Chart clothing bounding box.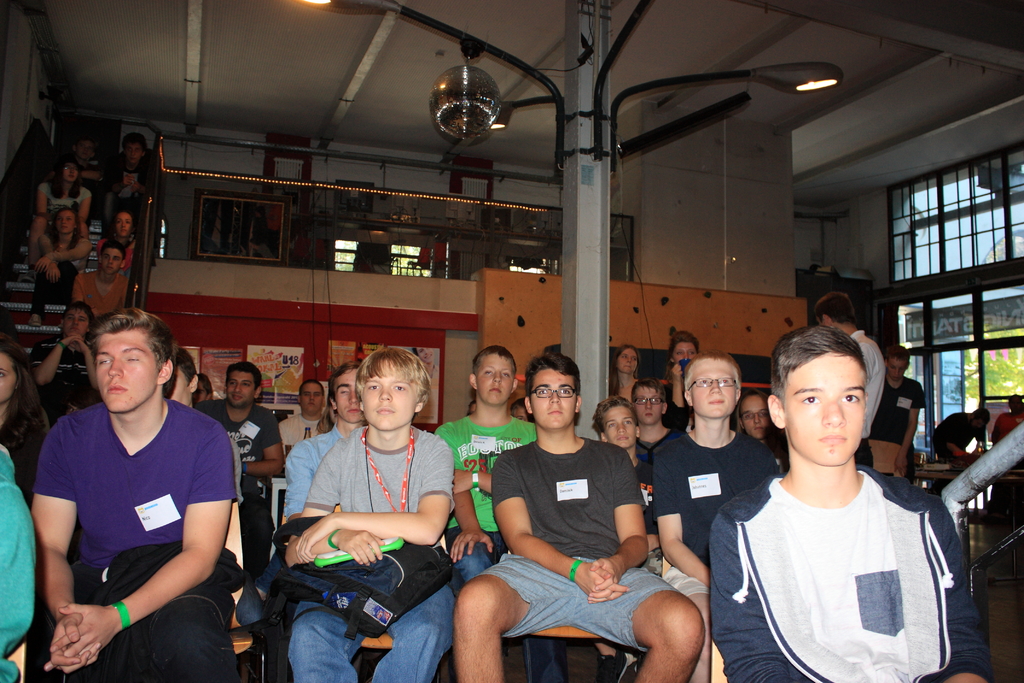
Charted: (665, 555, 710, 595).
